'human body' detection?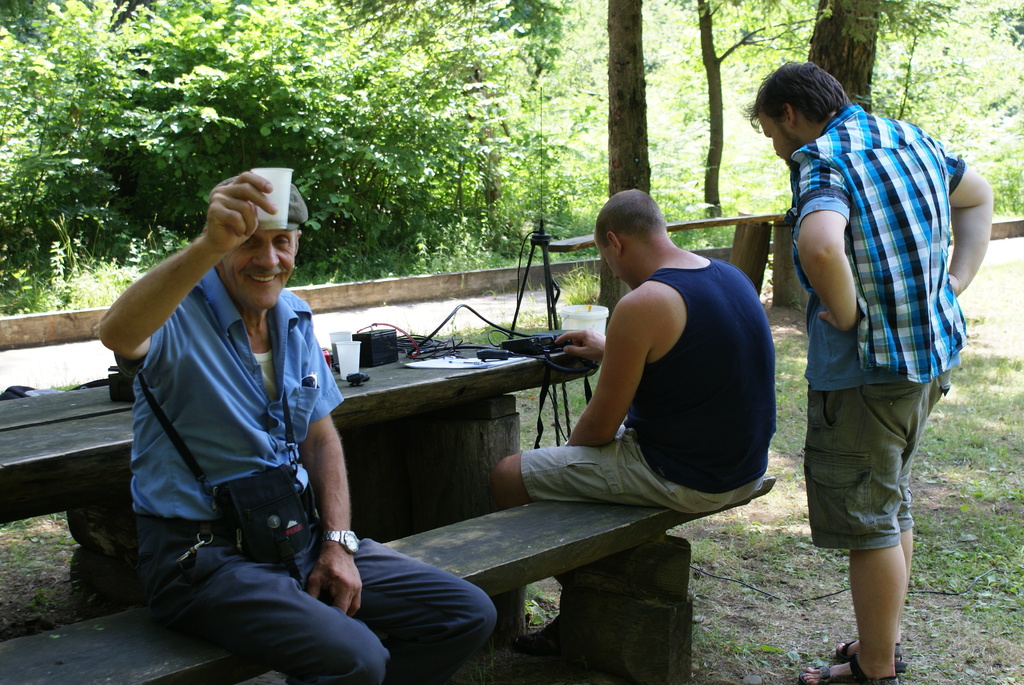
<box>88,141,440,673</box>
